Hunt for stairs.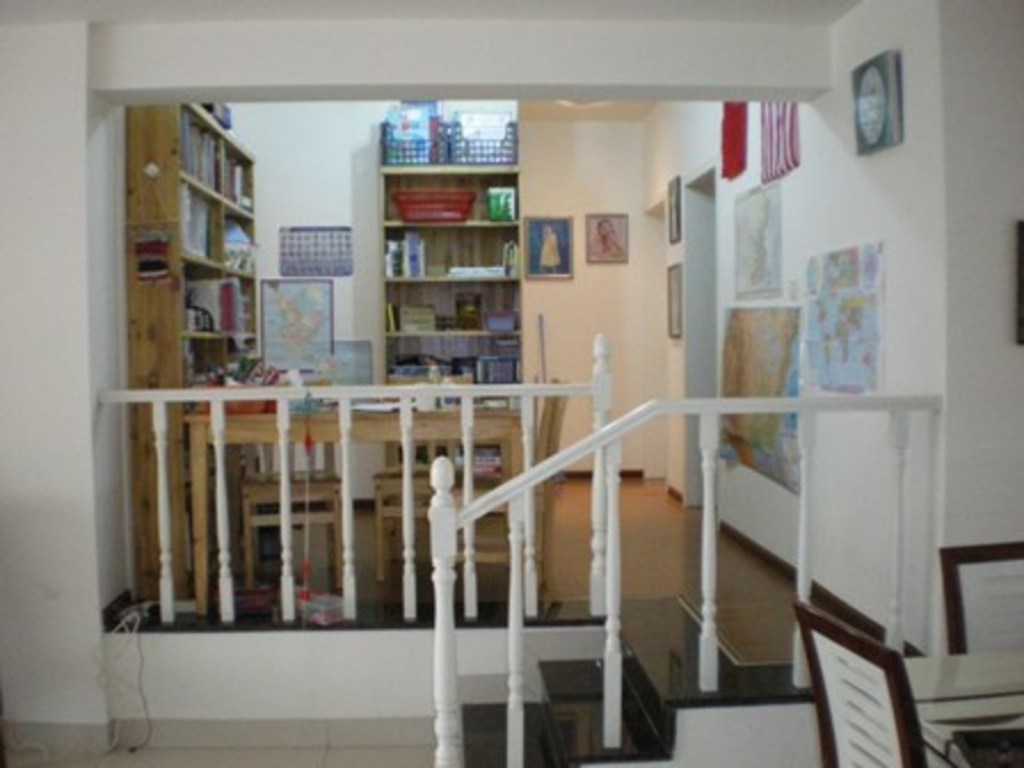
Hunted down at (left=459, top=624, right=709, bottom=766).
